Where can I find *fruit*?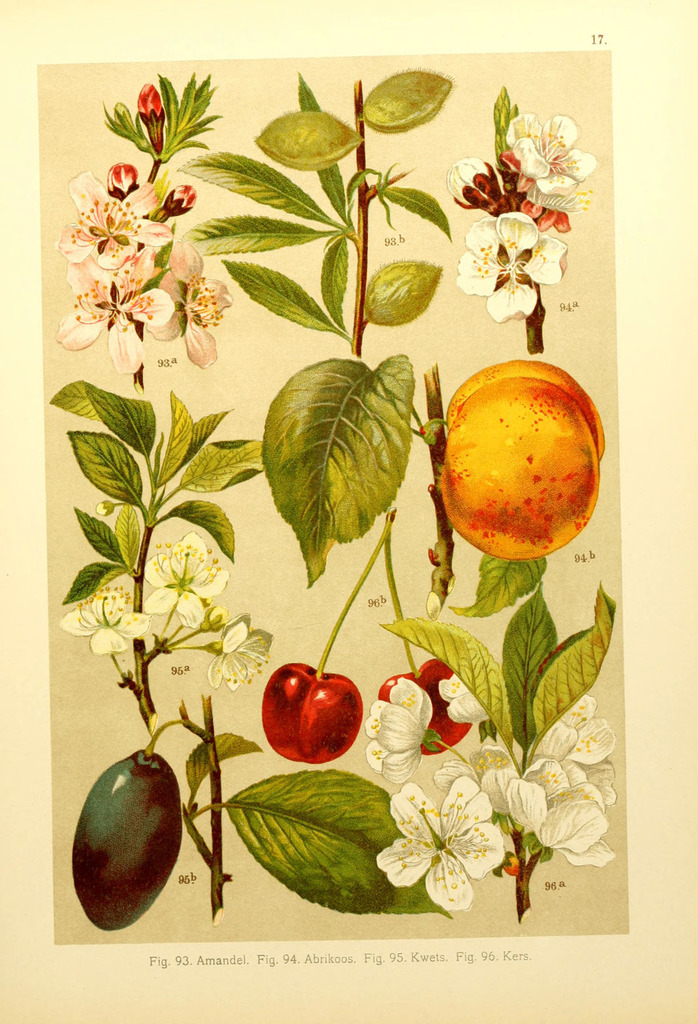
You can find it at detection(432, 359, 603, 559).
